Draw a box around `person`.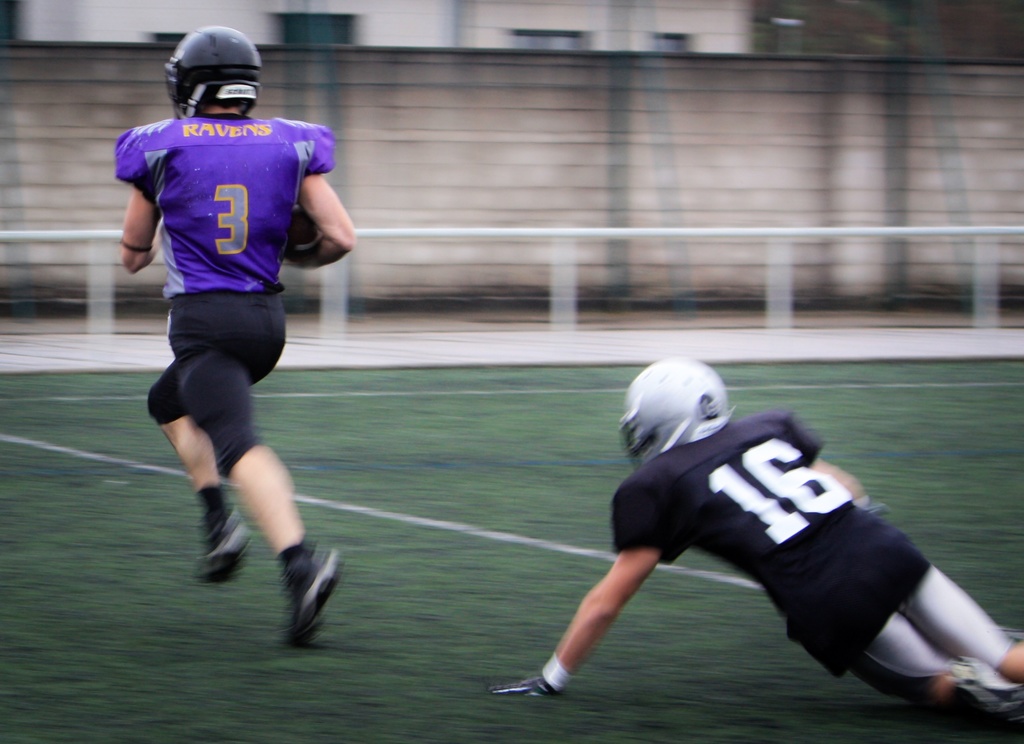
[left=120, top=0, right=337, bottom=679].
